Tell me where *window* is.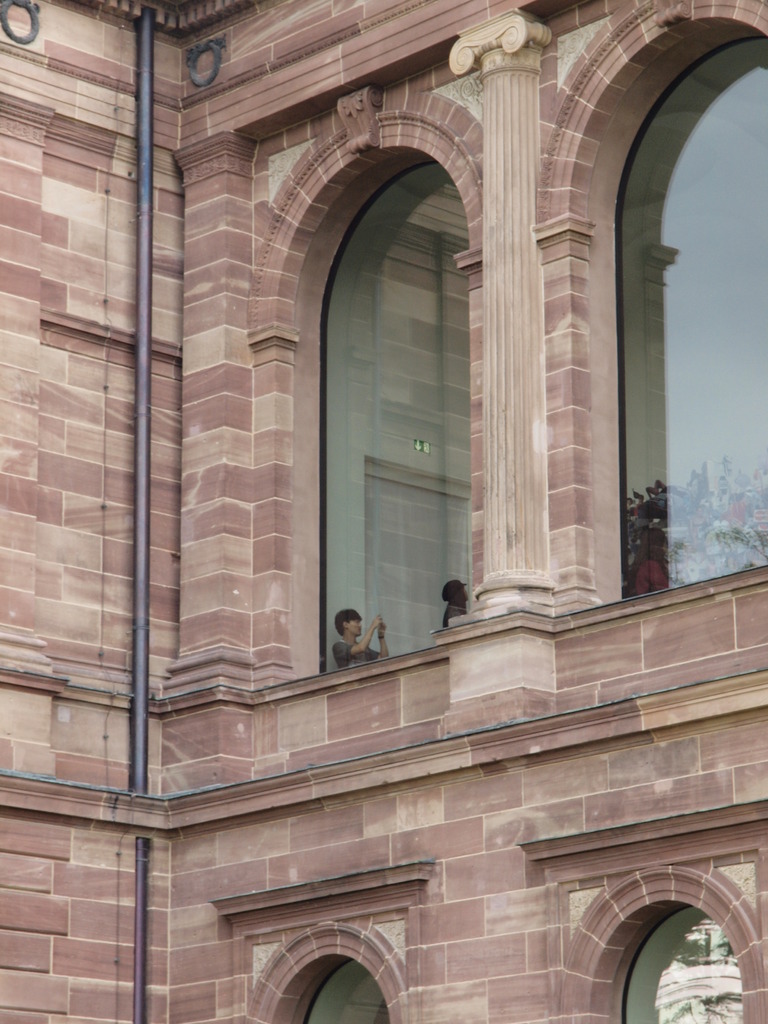
*window* is at [246, 80, 491, 701].
